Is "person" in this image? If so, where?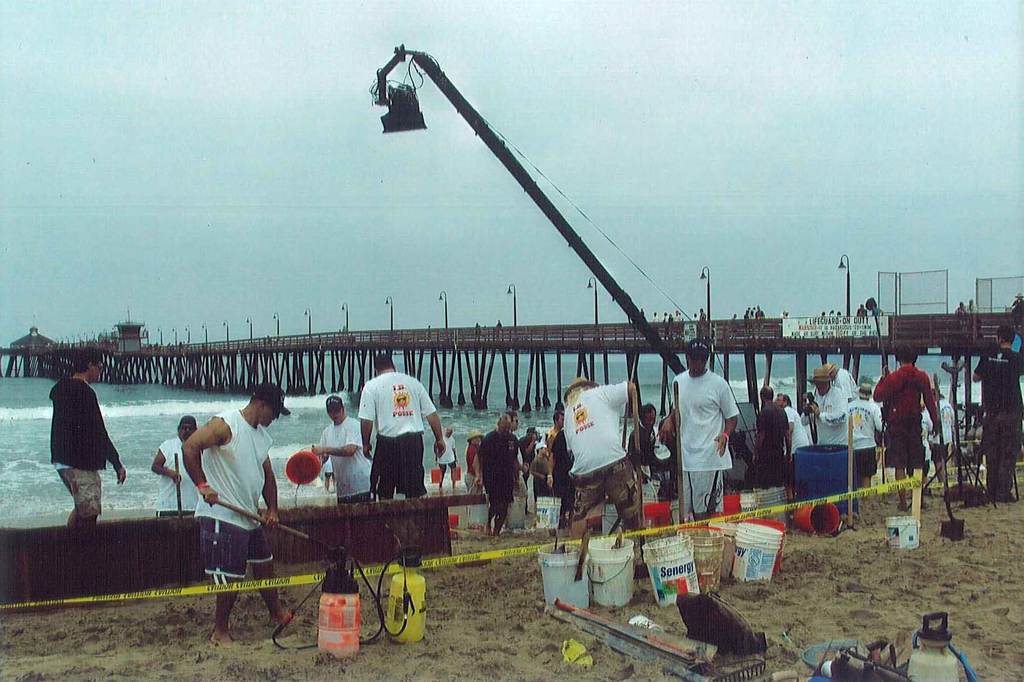
Yes, at rect(692, 312, 698, 320).
